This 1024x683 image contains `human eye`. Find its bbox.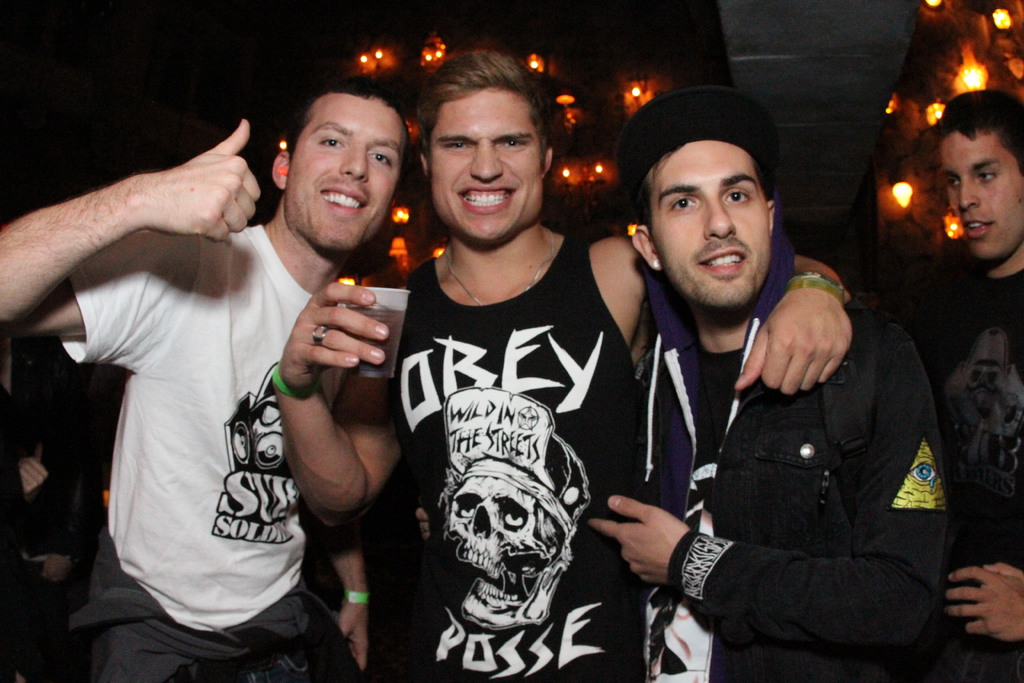
<bbox>441, 134, 473, 152</bbox>.
